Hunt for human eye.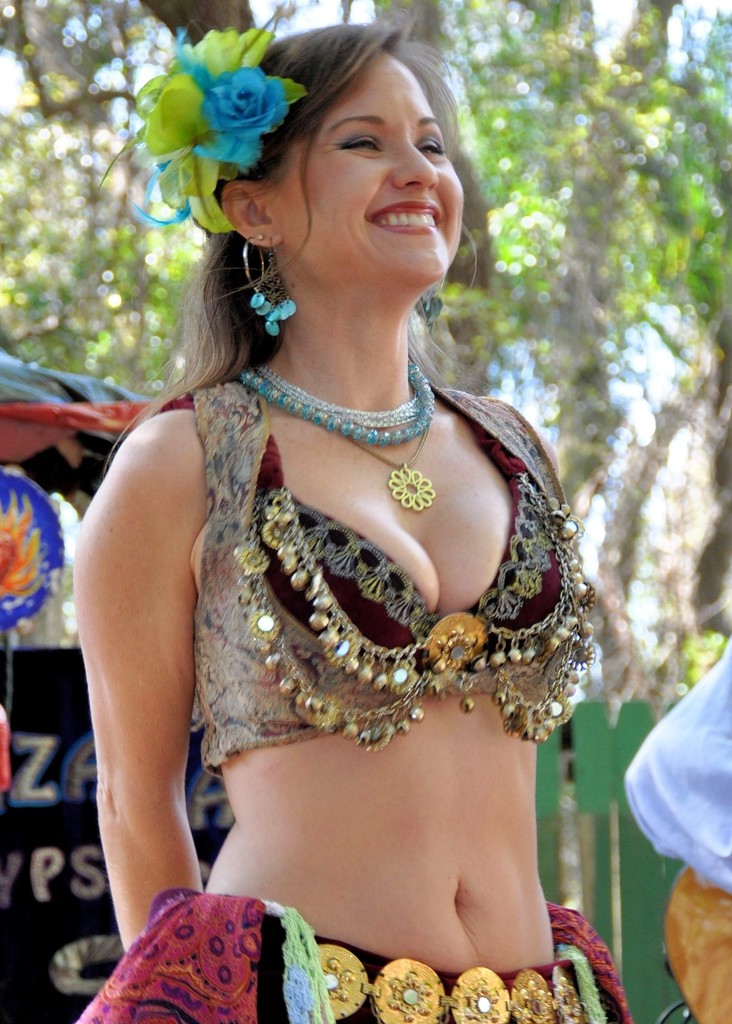
Hunted down at {"x1": 415, "y1": 136, "x2": 443, "y2": 162}.
